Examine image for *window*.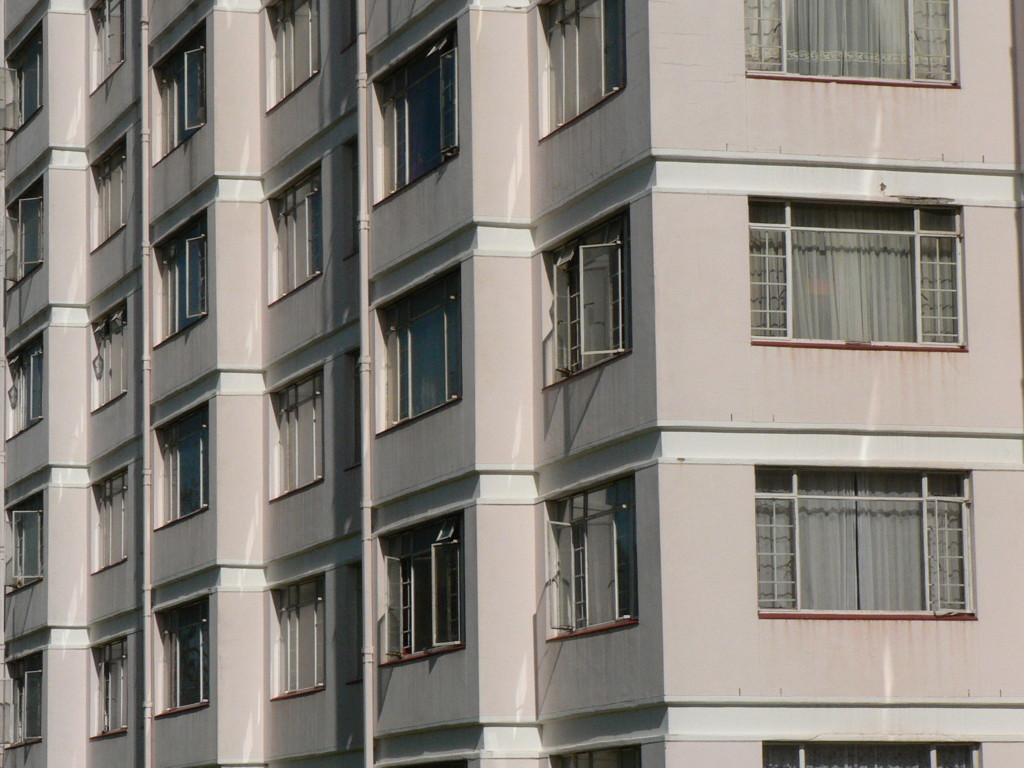
Examination result: crop(8, 165, 46, 281).
